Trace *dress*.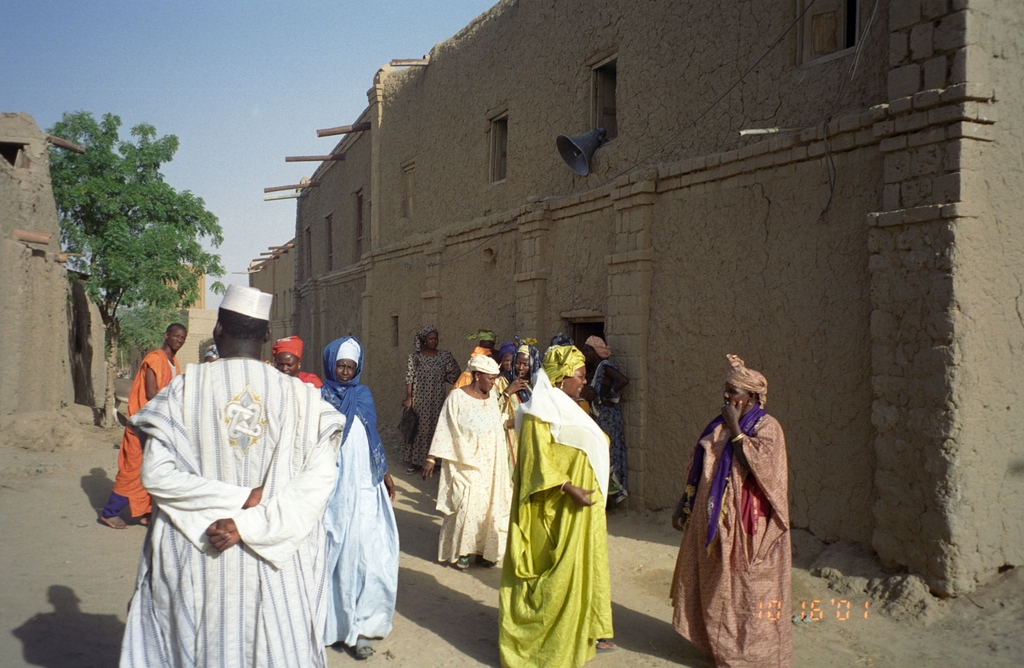
Traced to (x1=498, y1=415, x2=610, y2=667).
